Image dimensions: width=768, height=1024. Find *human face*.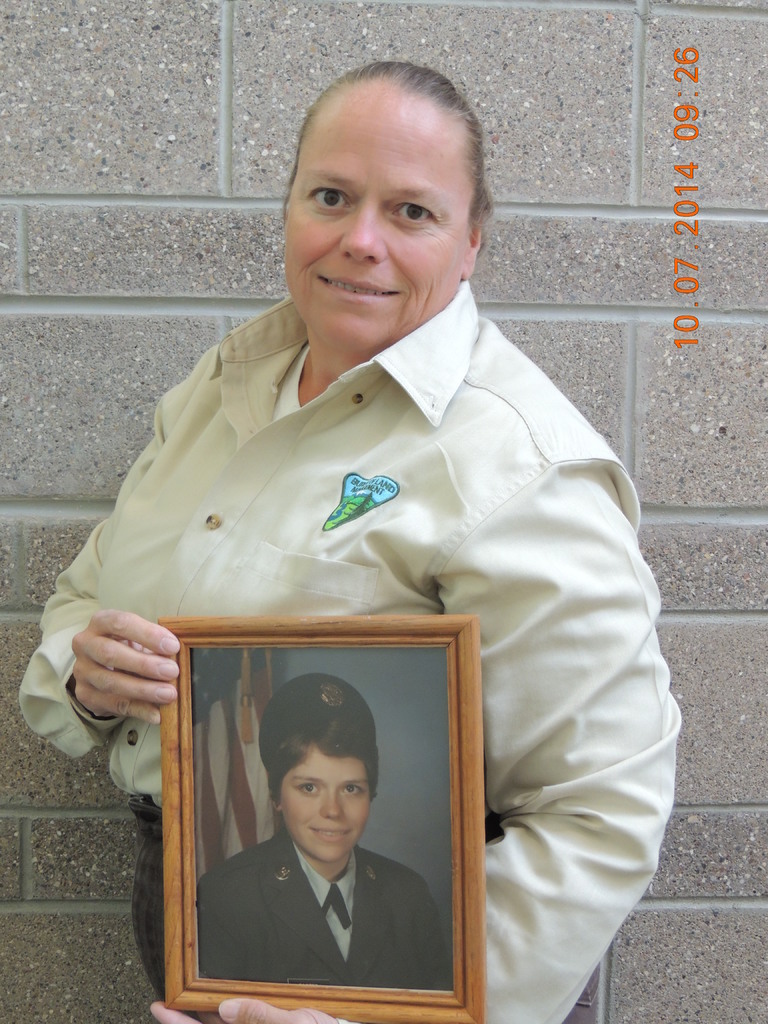
box=[276, 746, 368, 862].
